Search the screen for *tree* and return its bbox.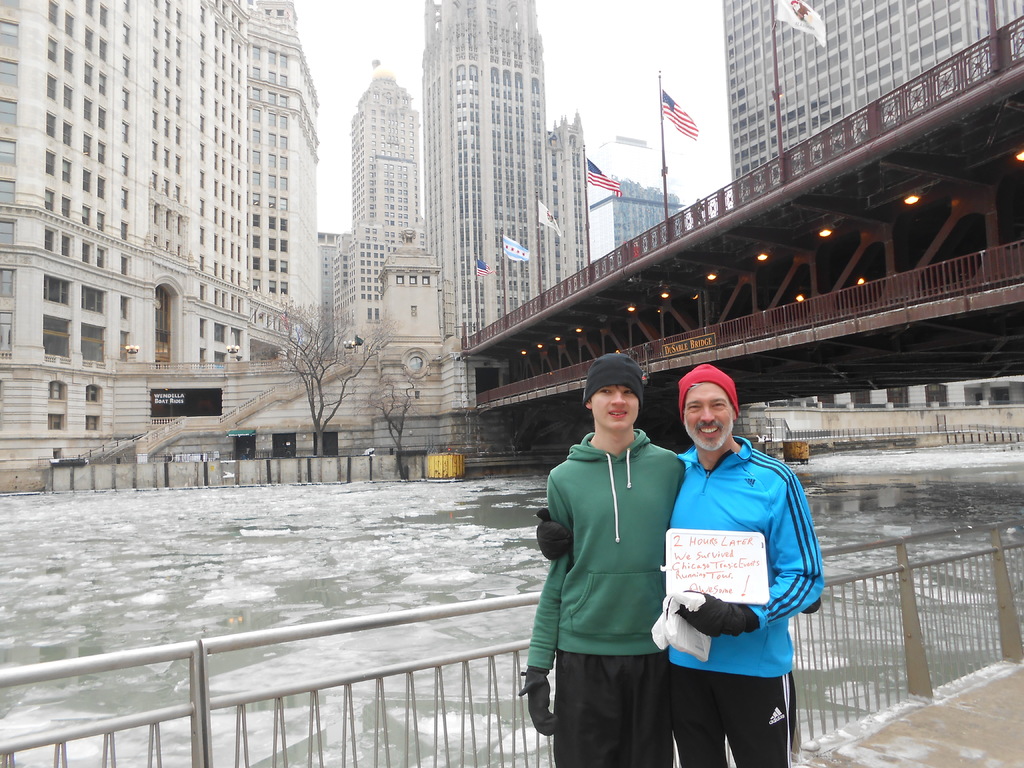
Found: detection(269, 299, 403, 458).
